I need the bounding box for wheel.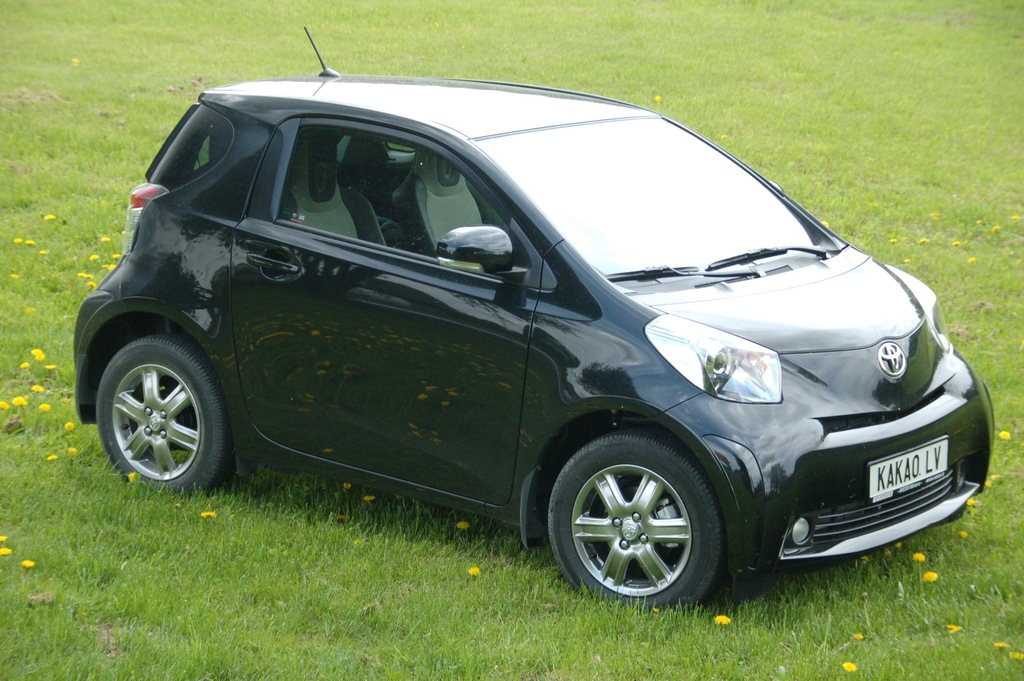
Here it is: left=547, top=433, right=723, bottom=608.
